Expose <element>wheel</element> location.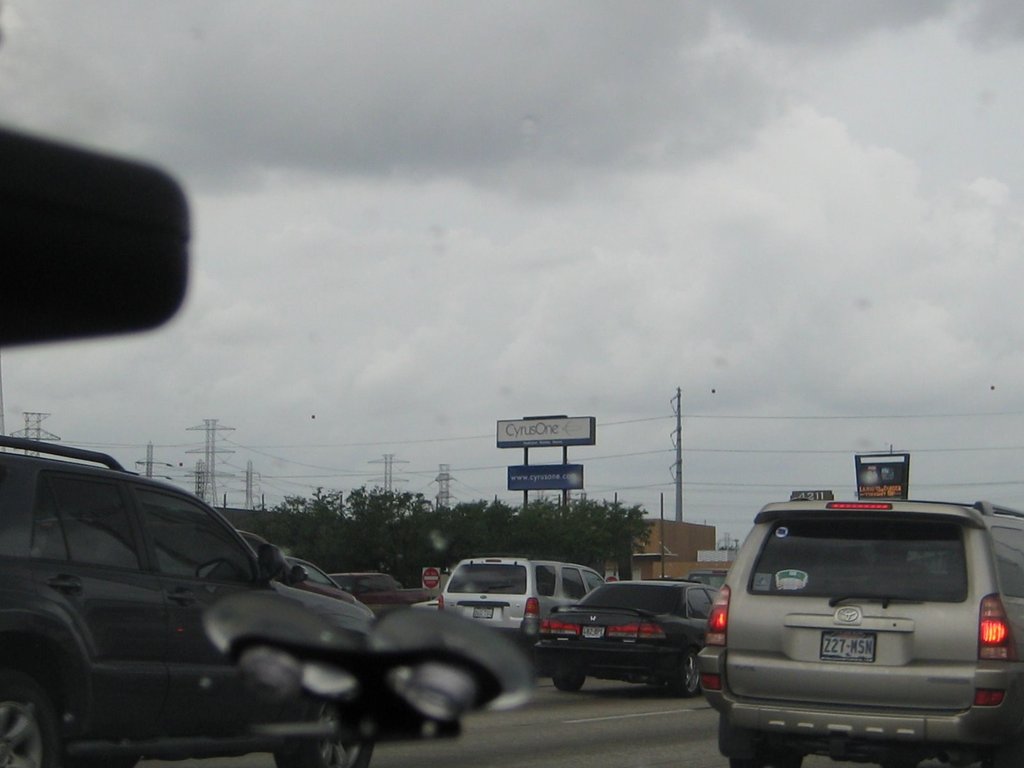
Exposed at select_region(0, 673, 67, 767).
